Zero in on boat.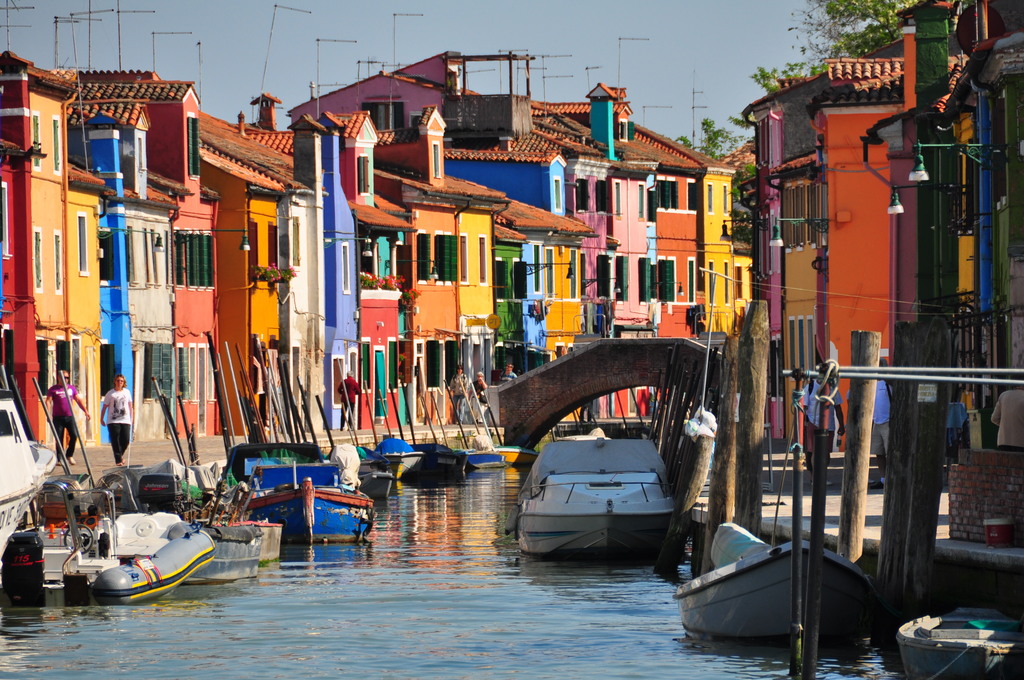
Zeroed in: select_region(401, 382, 473, 478).
